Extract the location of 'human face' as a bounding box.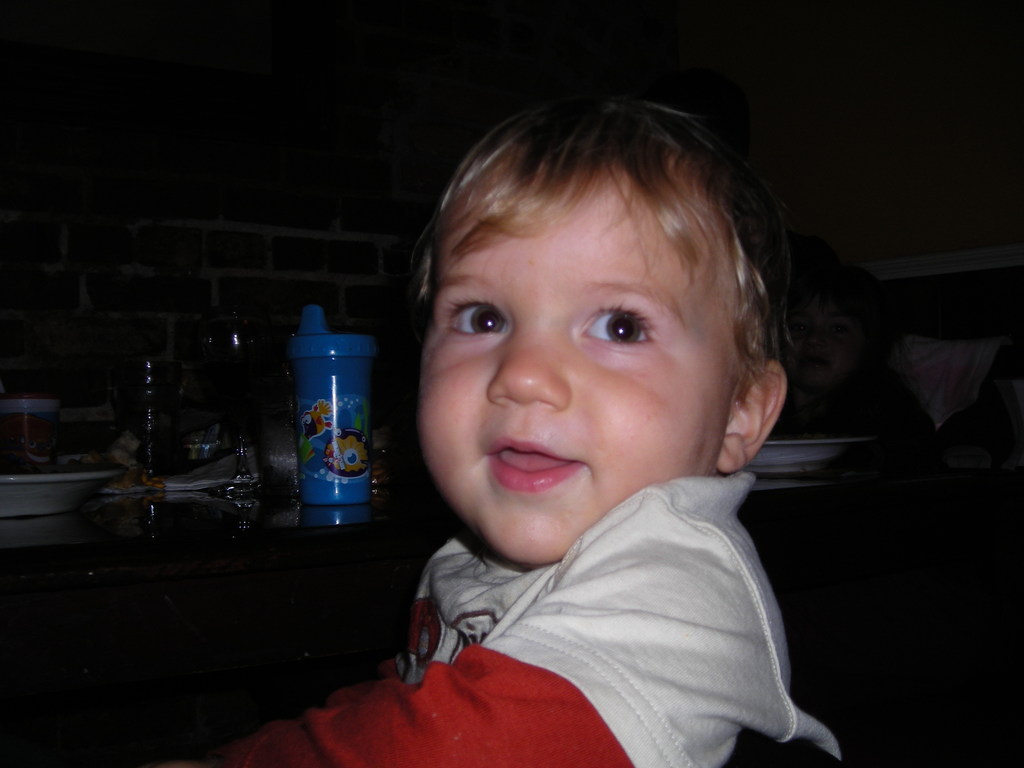
414:166:729:568.
